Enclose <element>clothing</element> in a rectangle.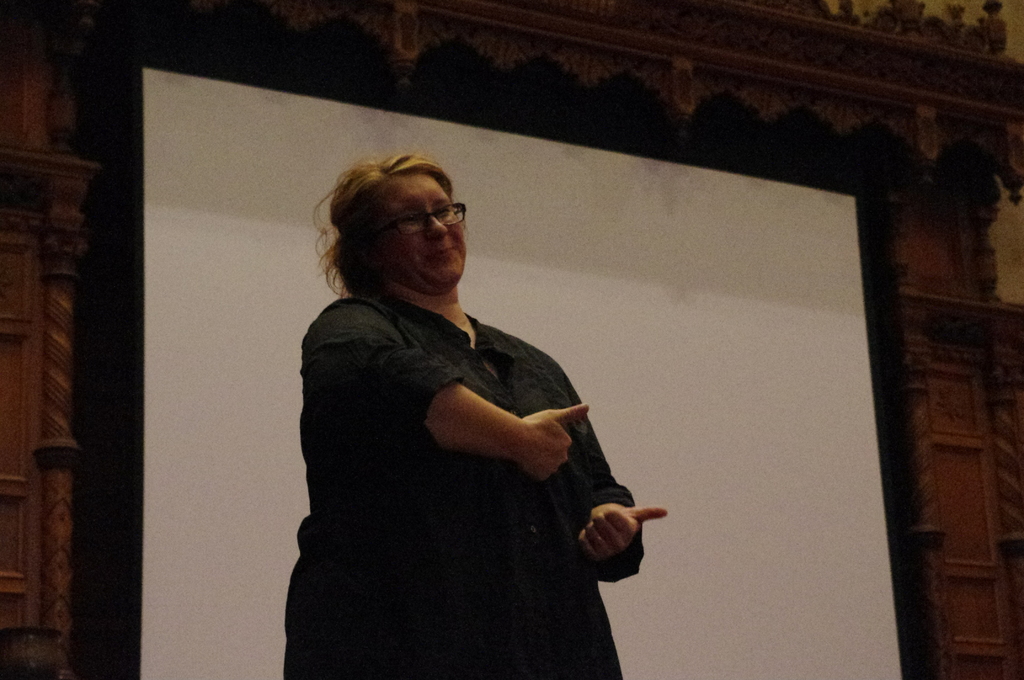
box=[292, 236, 659, 670].
